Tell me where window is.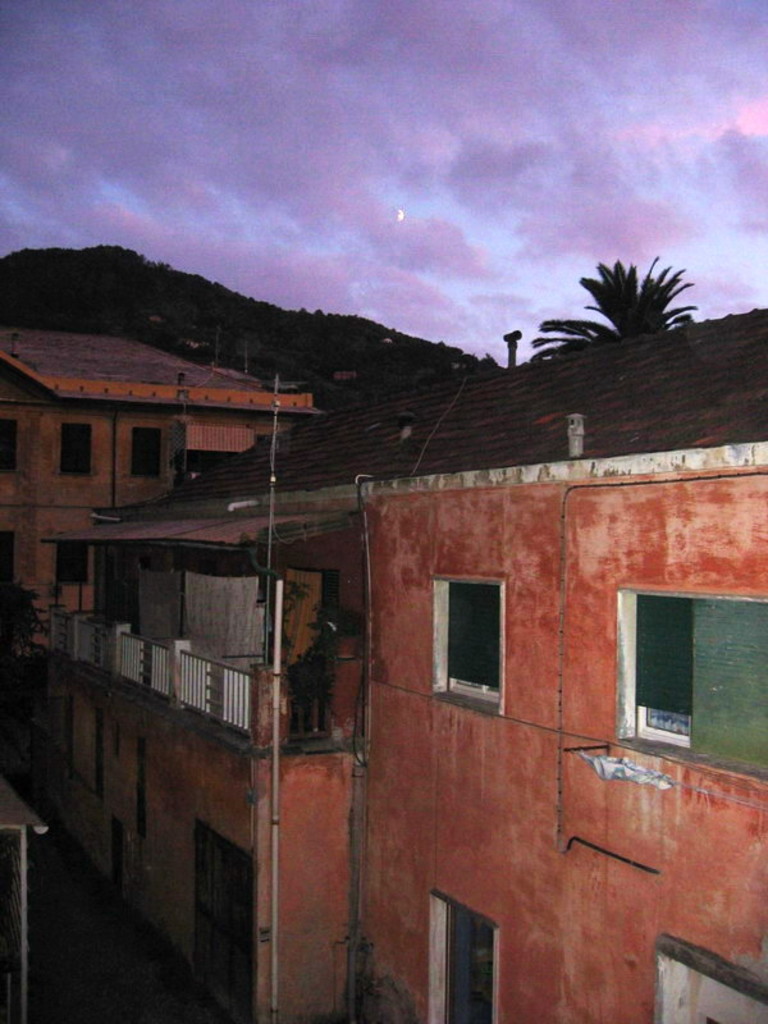
window is at 426:593:499:713.
